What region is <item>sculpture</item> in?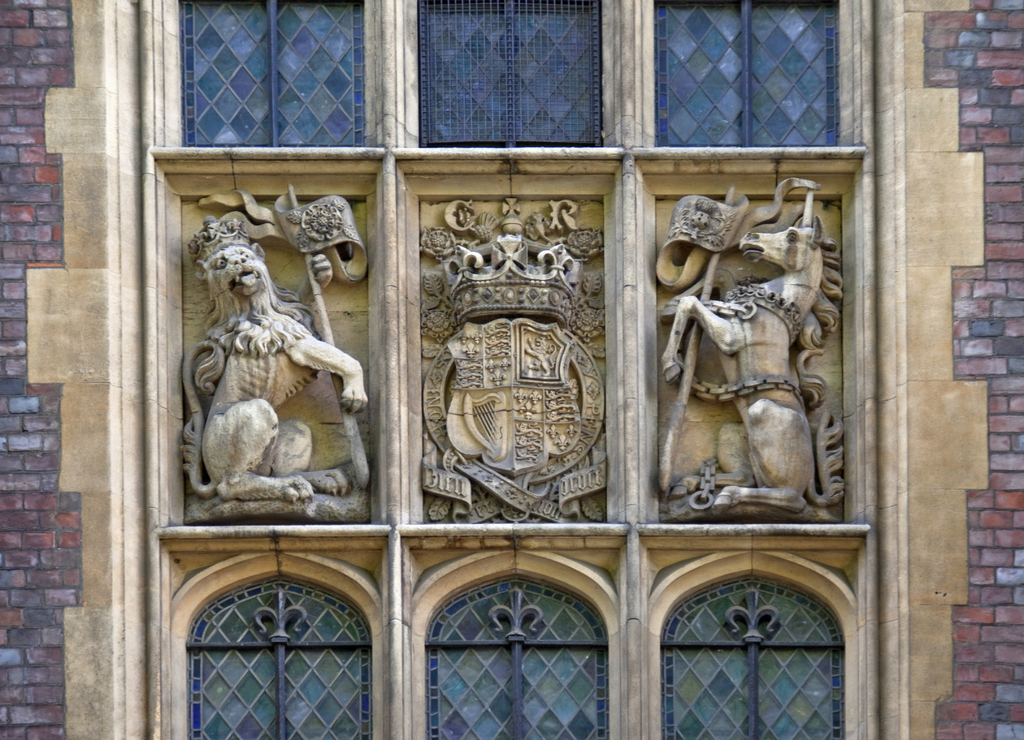
locate(185, 211, 374, 505).
